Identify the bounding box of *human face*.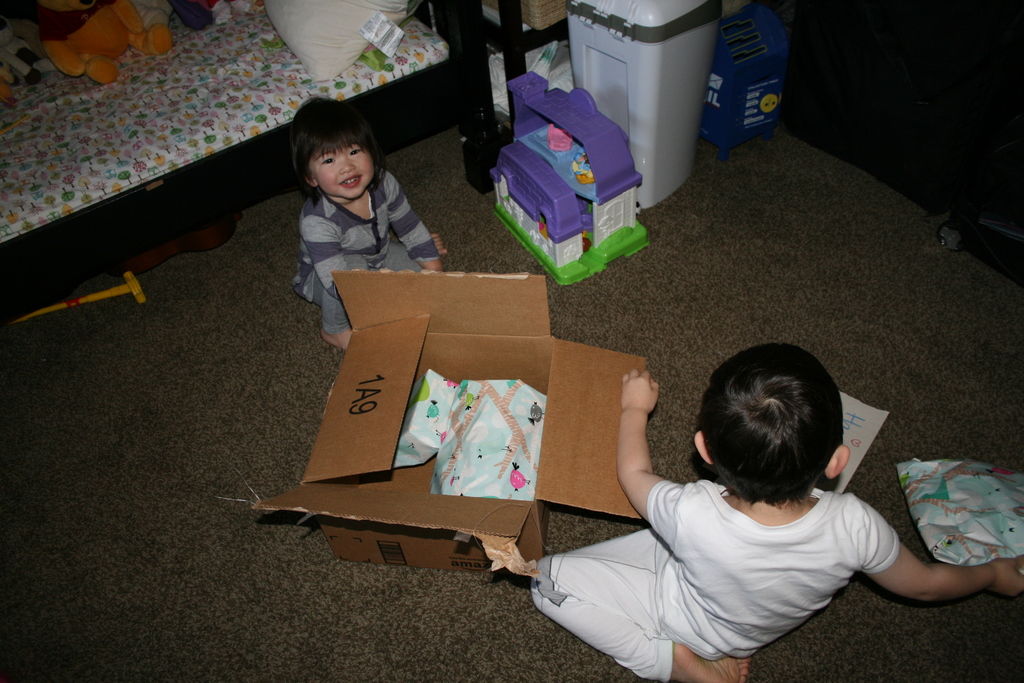
314,144,372,198.
